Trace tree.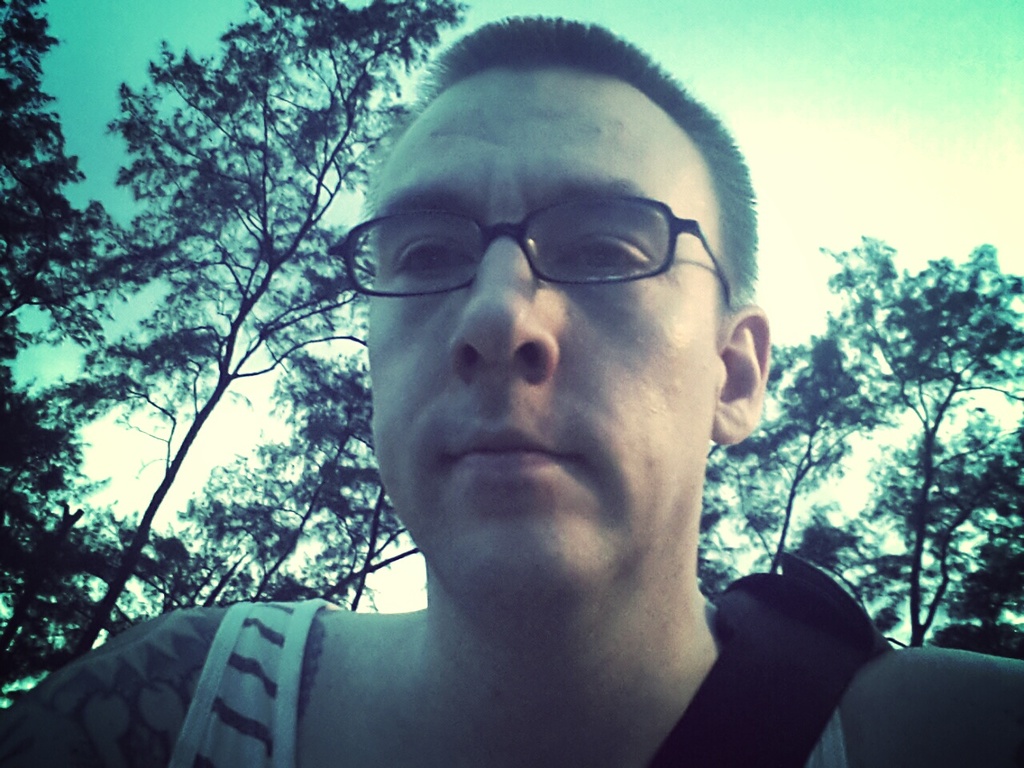
Traced to bbox=[102, 346, 418, 638].
